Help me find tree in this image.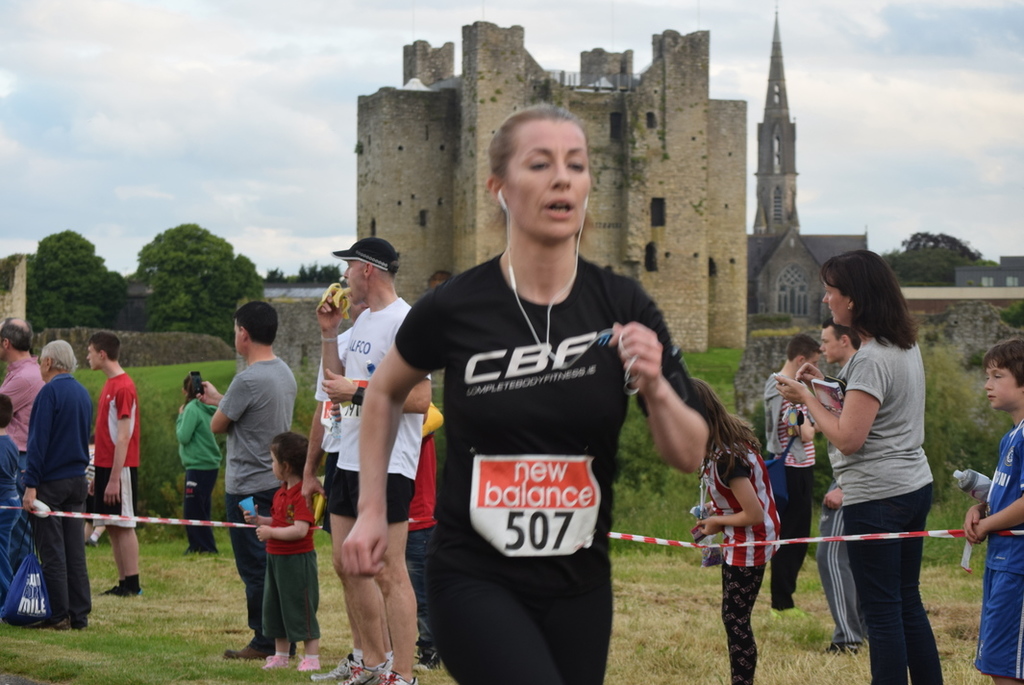
Found it: <box>132,216,275,352</box>.
